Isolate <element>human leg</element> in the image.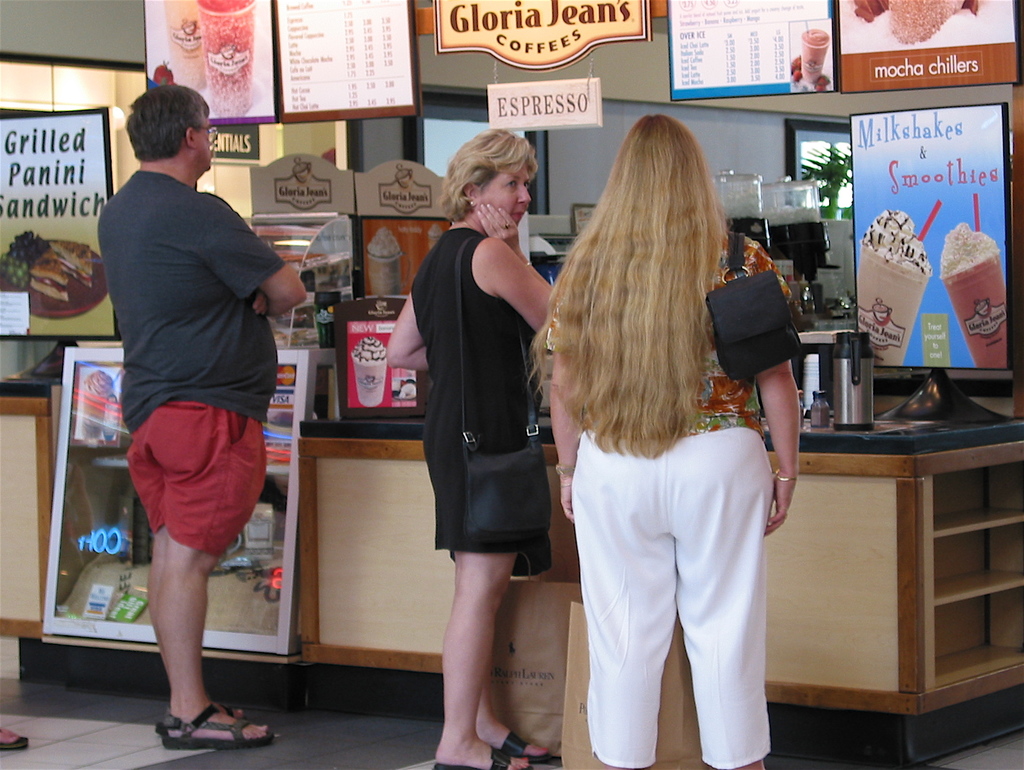
Isolated region: (x1=579, y1=425, x2=678, y2=769).
